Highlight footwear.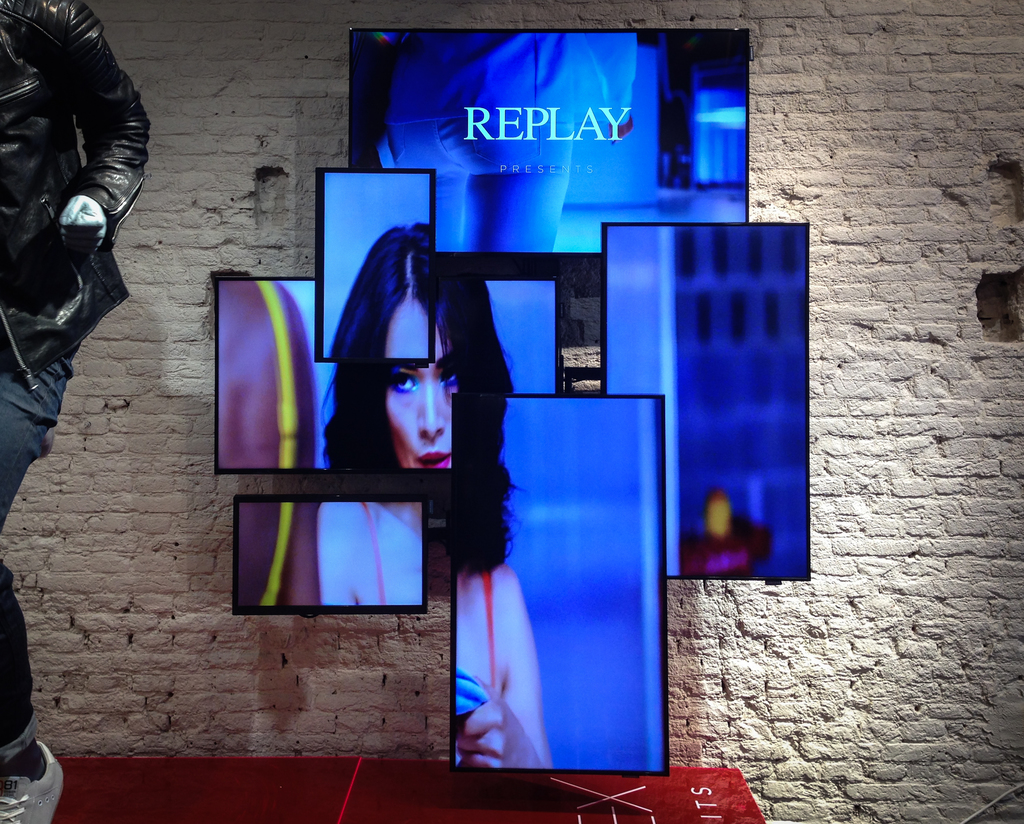
Highlighted region: Rect(0, 732, 70, 823).
